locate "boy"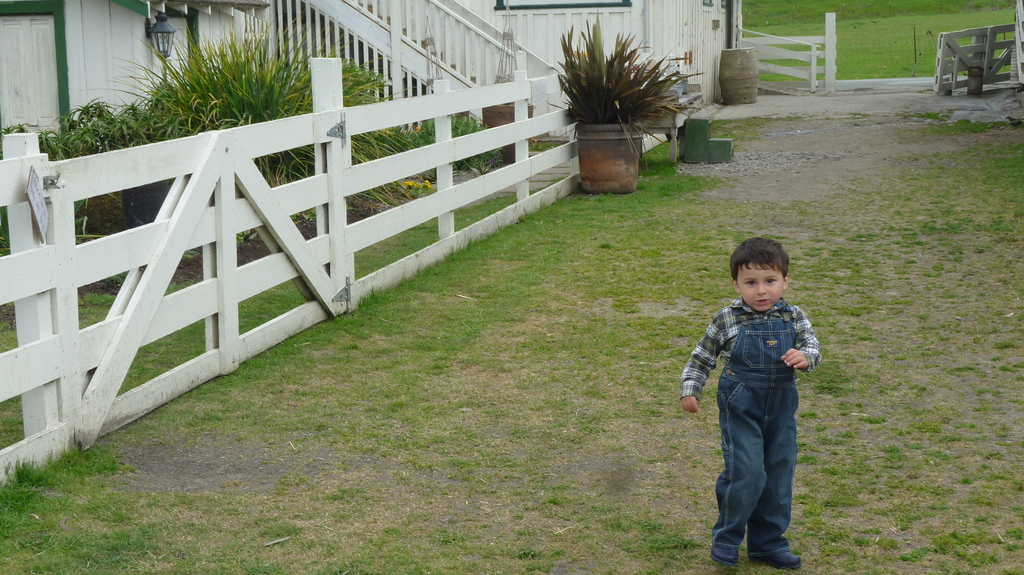
<bbox>682, 216, 828, 553</bbox>
